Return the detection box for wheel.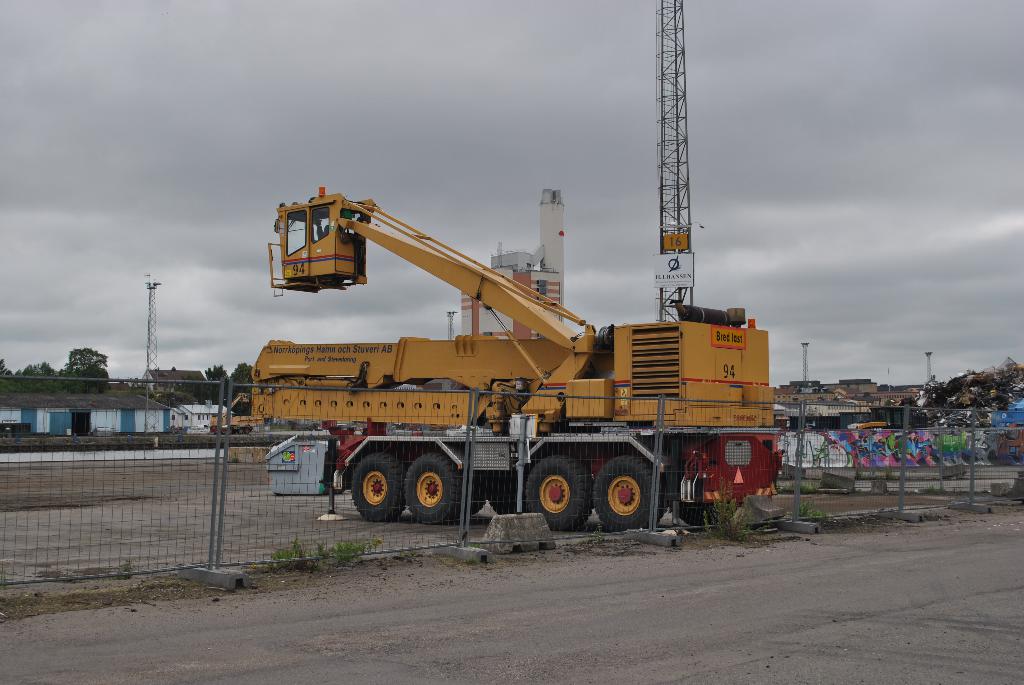
region(522, 453, 597, 527).
